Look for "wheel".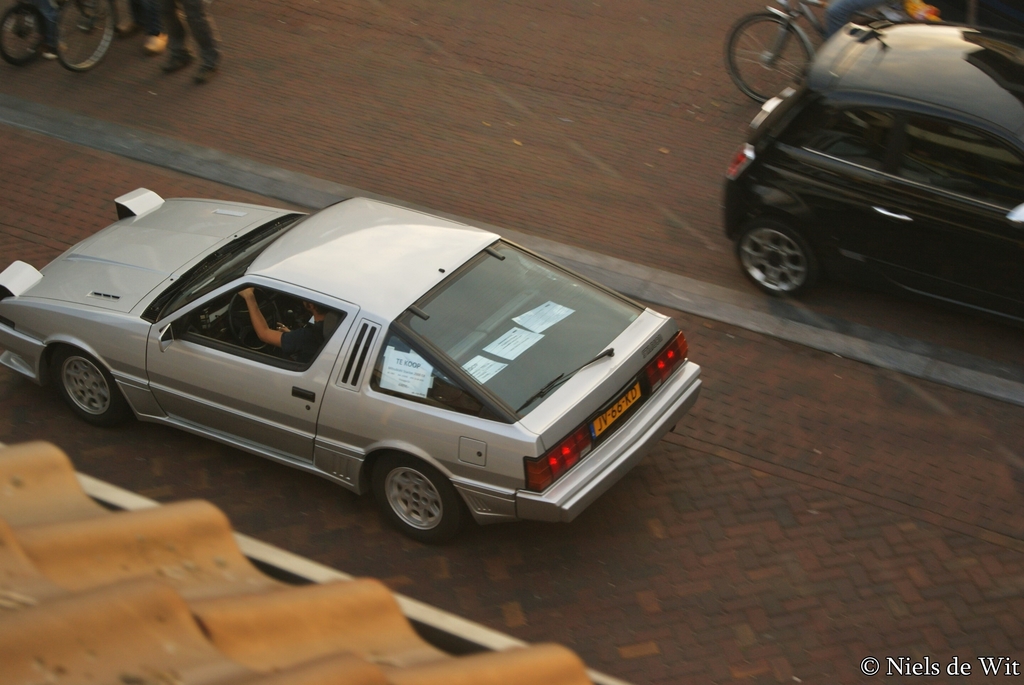
Found: [x1=40, y1=349, x2=127, y2=427].
